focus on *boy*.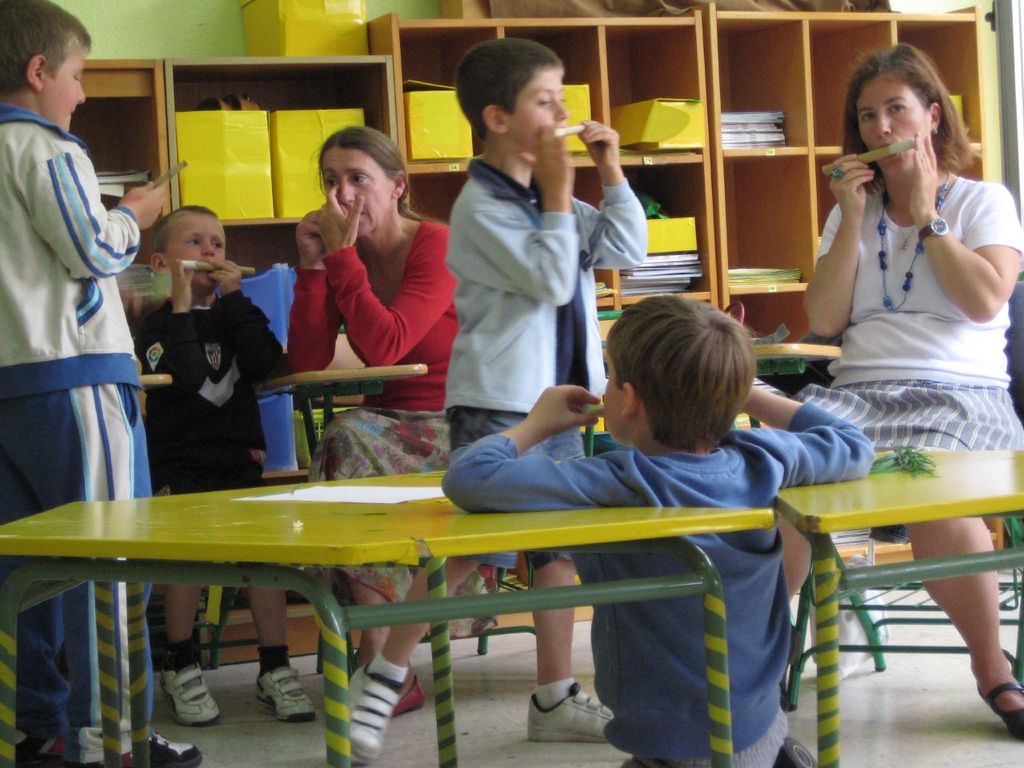
Focused at (x1=325, y1=34, x2=615, y2=764).
